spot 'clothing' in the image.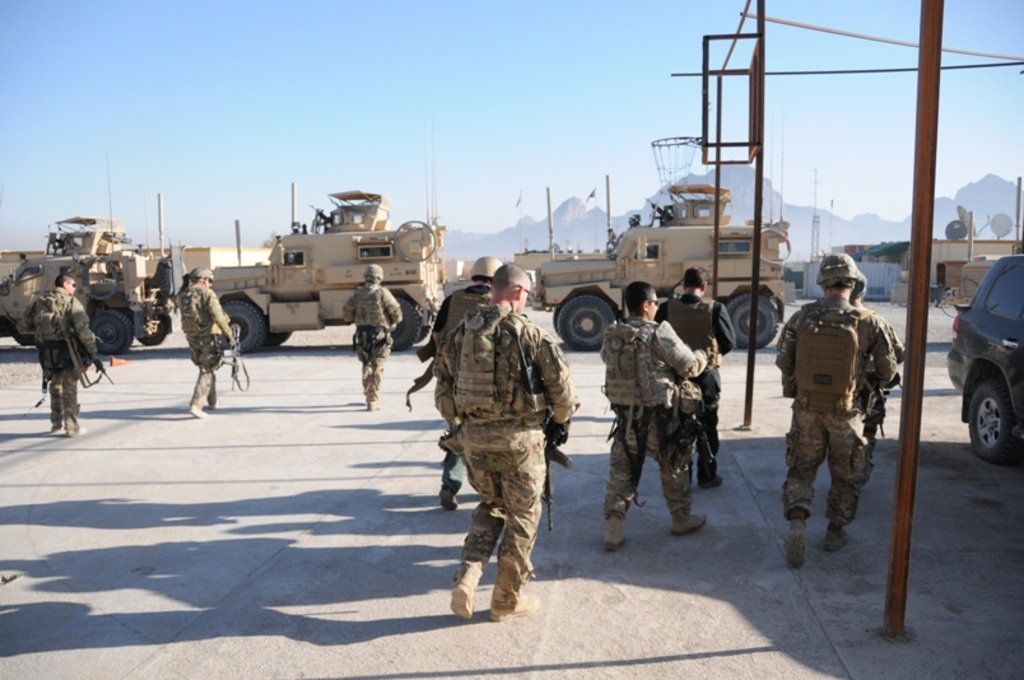
'clothing' found at (x1=185, y1=288, x2=251, y2=405).
